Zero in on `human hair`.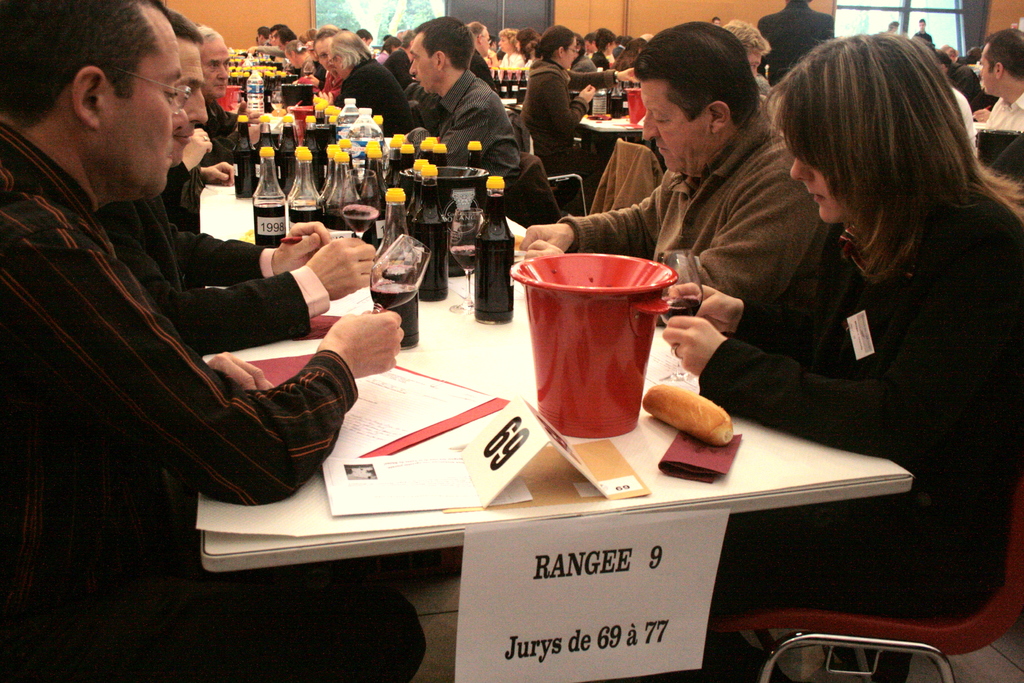
Zeroed in: <bbox>0, 0, 160, 131</bbox>.
